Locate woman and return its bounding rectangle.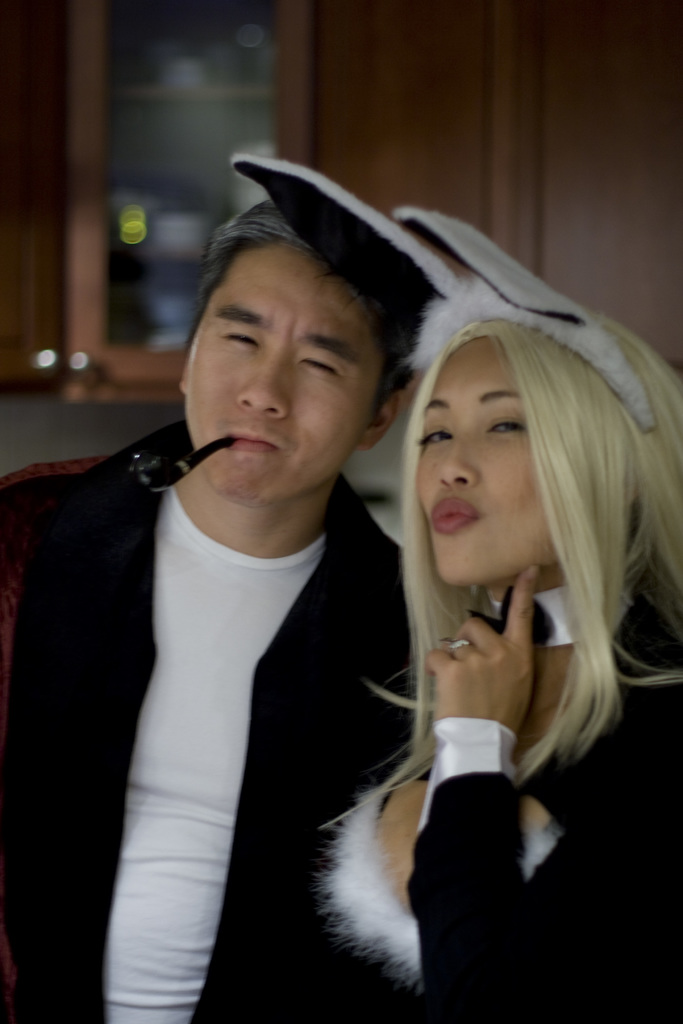
261, 232, 682, 1020.
